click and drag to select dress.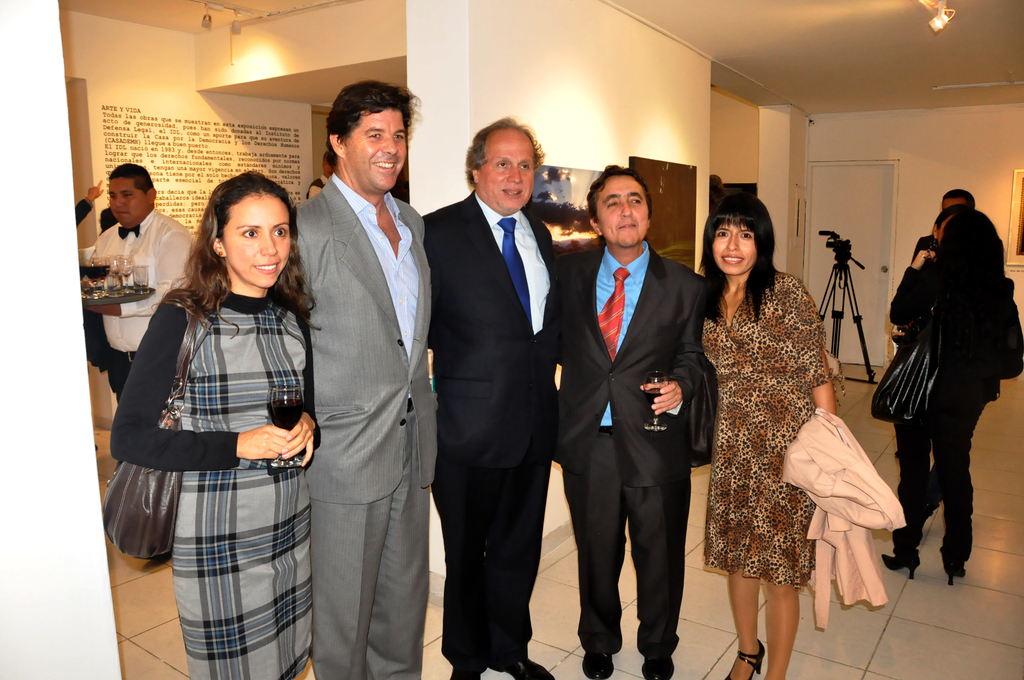
Selection: BBox(111, 287, 319, 679).
